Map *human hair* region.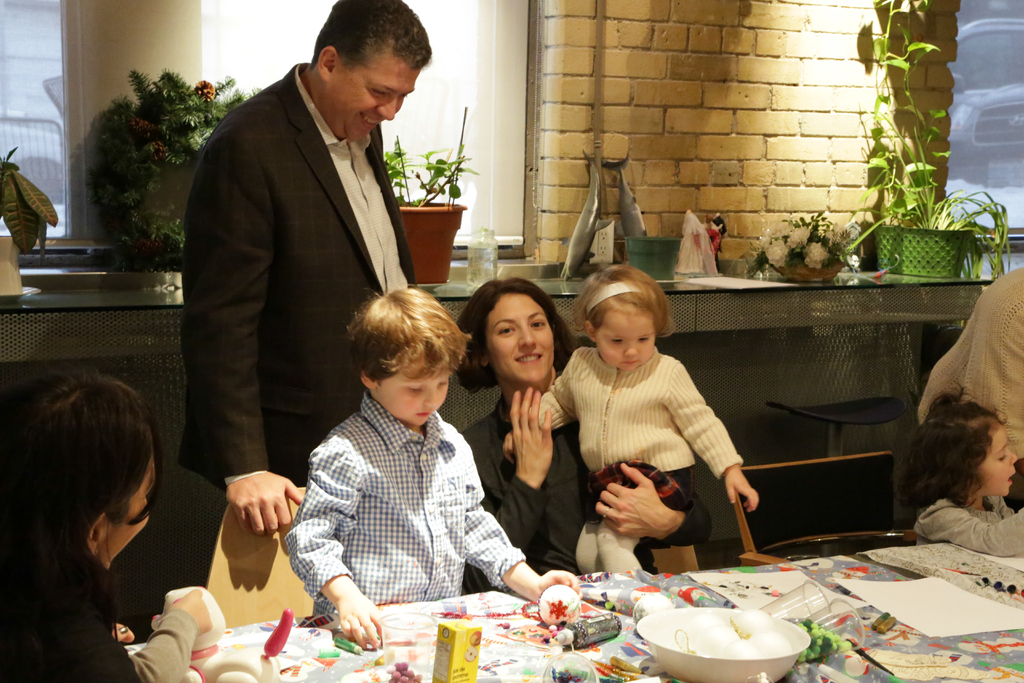
Mapped to [x1=312, y1=0, x2=431, y2=143].
